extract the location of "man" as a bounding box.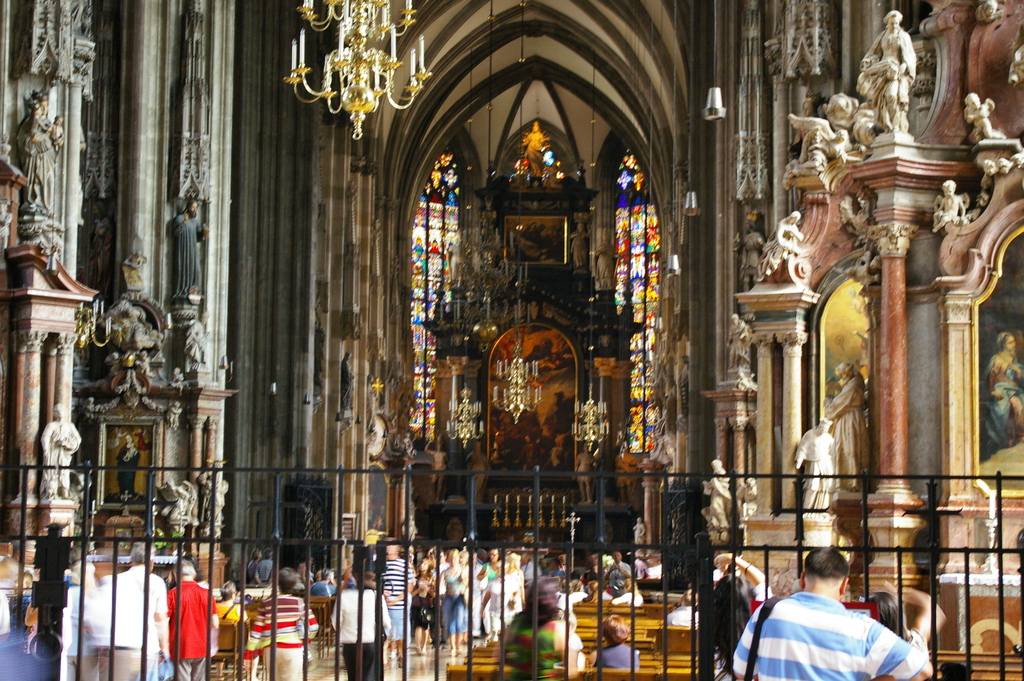
(376, 531, 415, 659).
